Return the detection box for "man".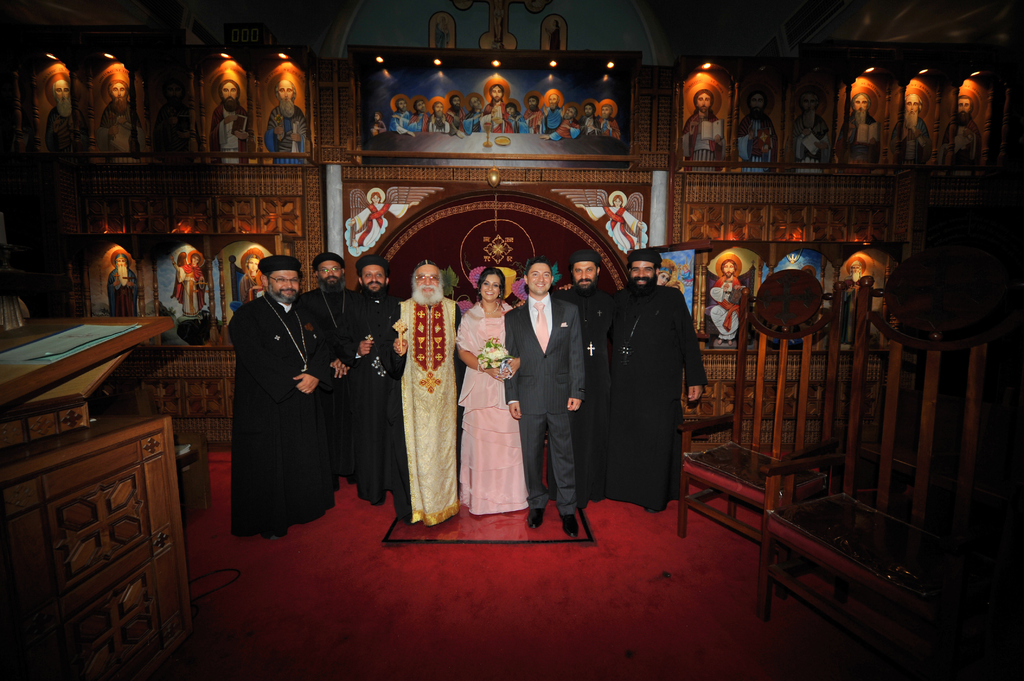
x1=942, y1=93, x2=979, y2=170.
